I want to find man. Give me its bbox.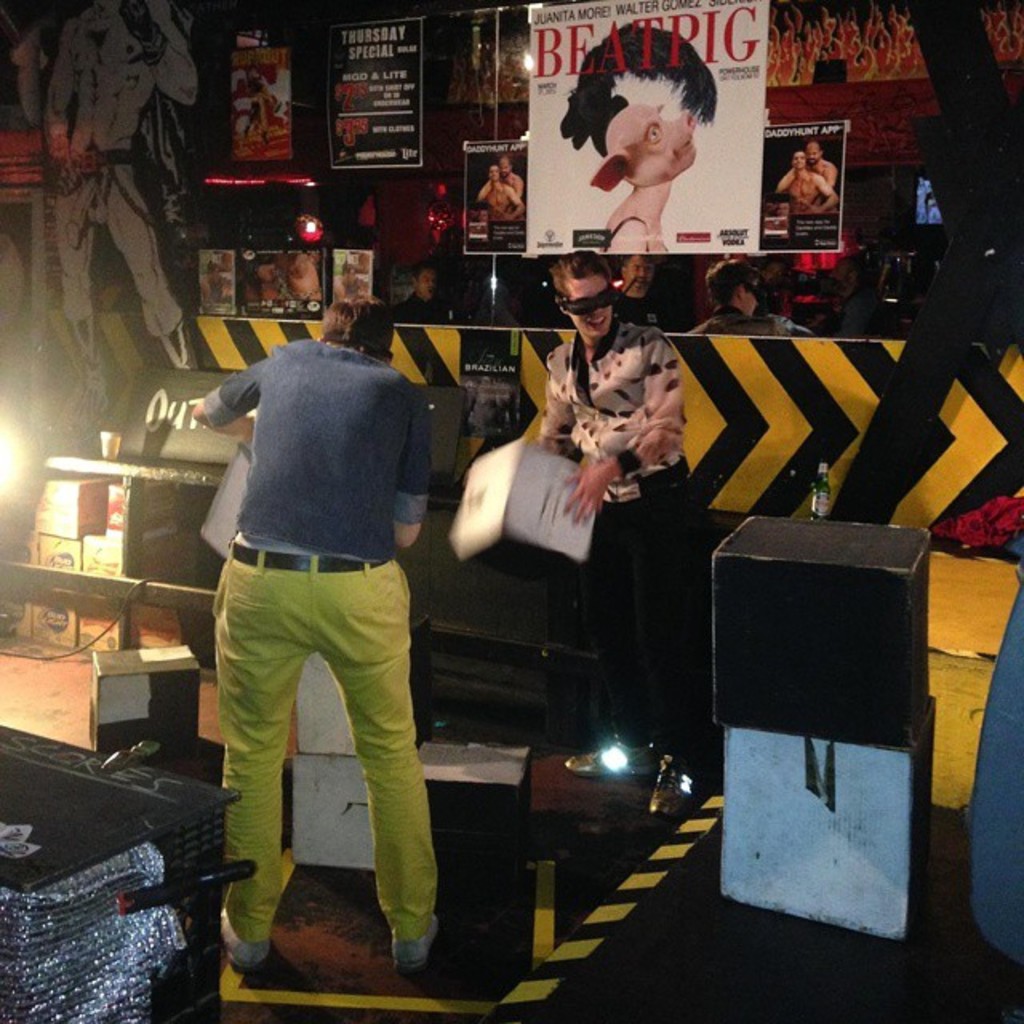
[x1=773, y1=152, x2=838, y2=214].
